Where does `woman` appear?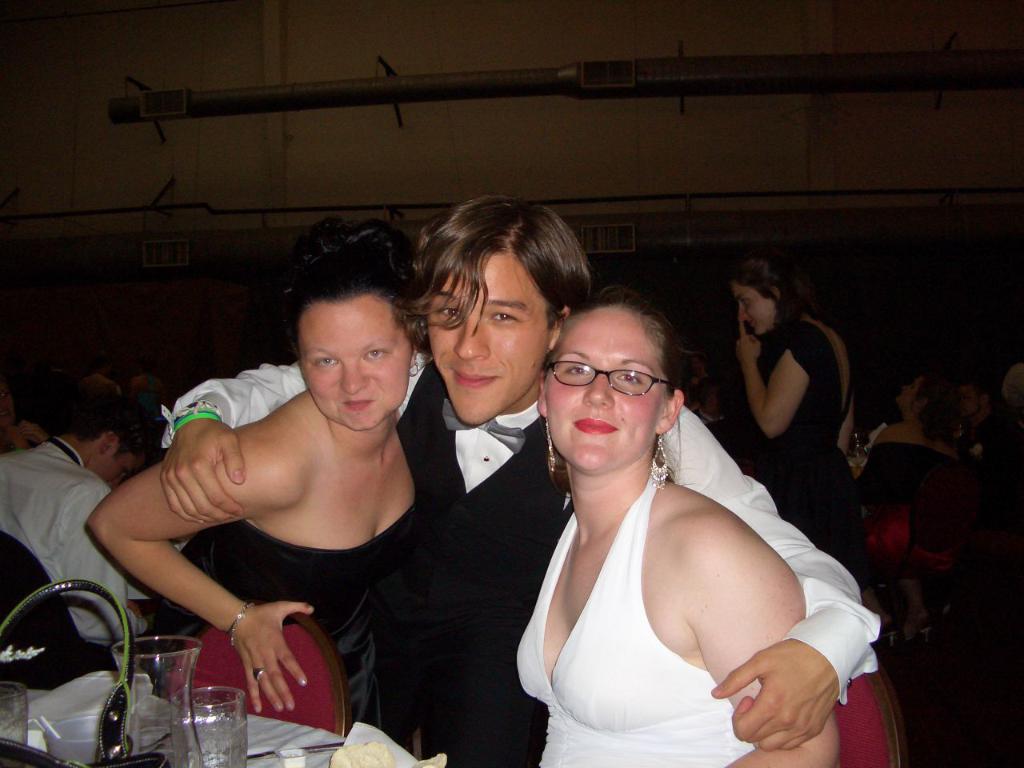
Appears at 138/356/171/416.
